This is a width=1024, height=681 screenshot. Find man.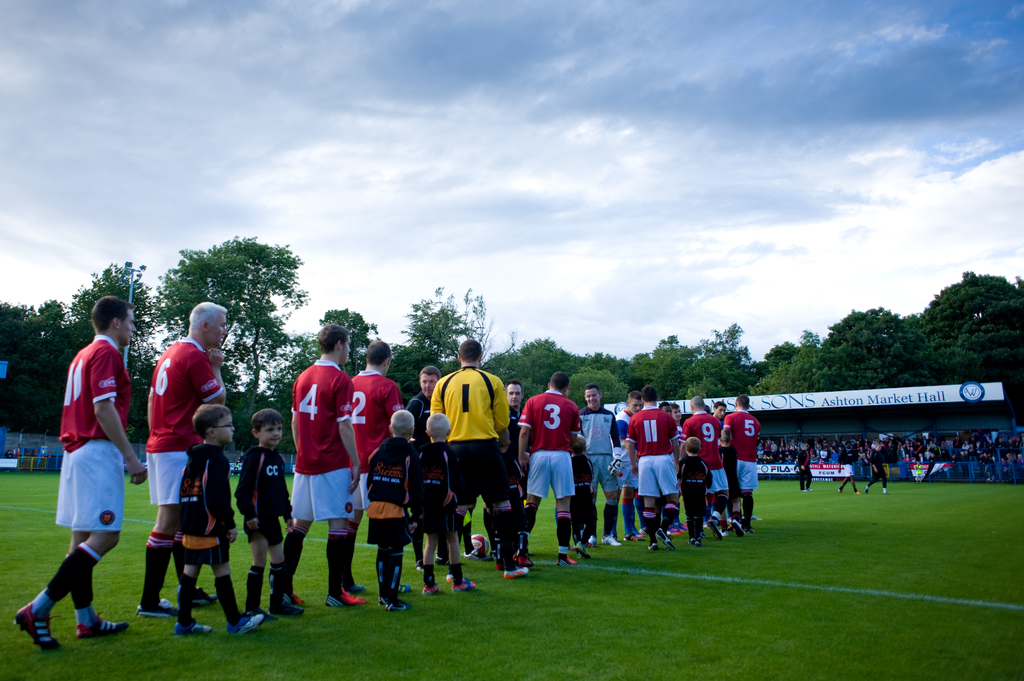
Bounding box: pyautogui.locateOnScreen(426, 339, 529, 581).
